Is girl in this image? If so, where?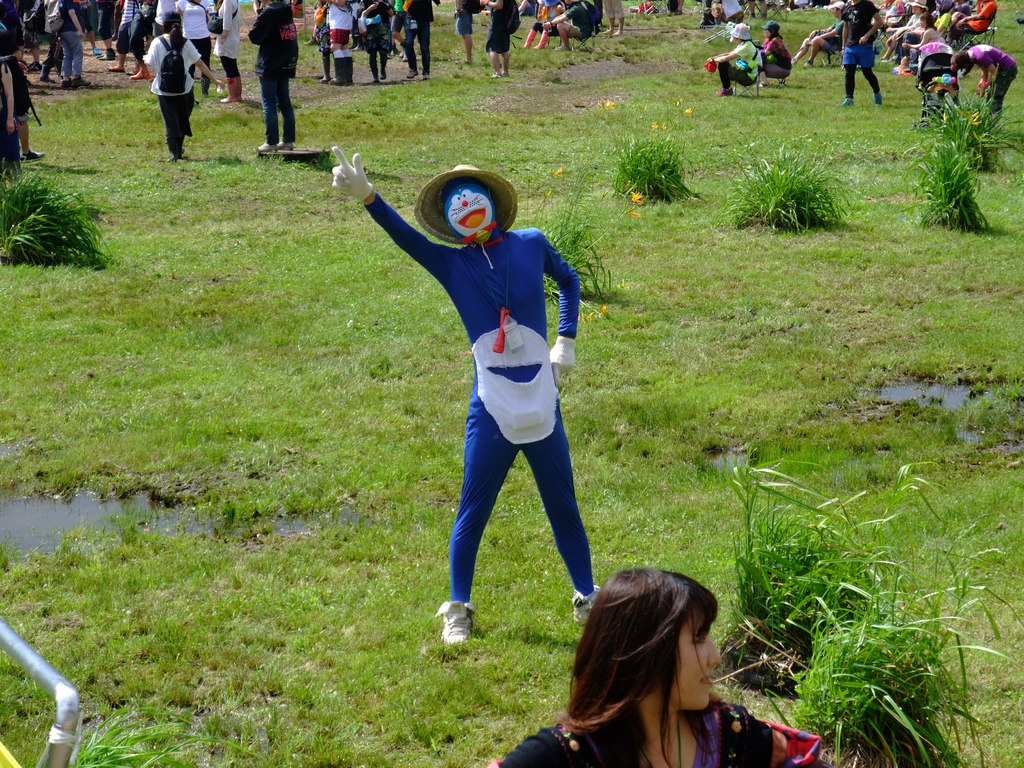
Yes, at box(838, 0, 891, 107).
